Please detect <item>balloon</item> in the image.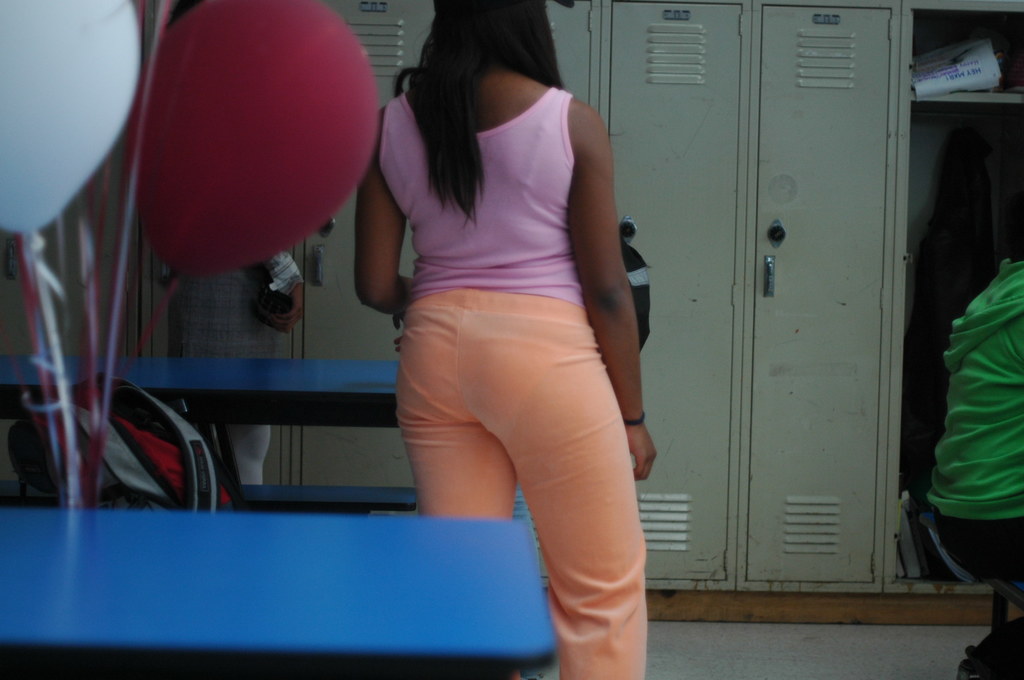
[132, 0, 381, 287].
